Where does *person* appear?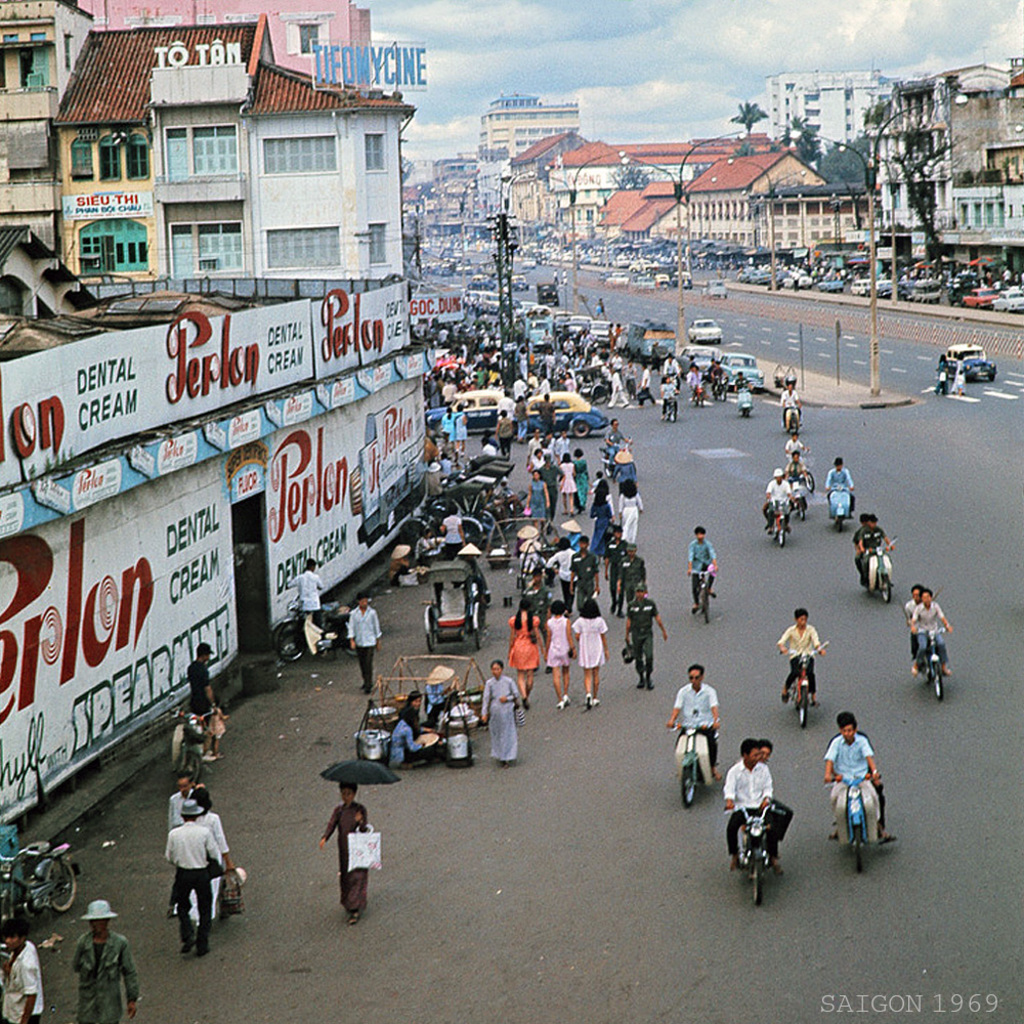
Appears at [x1=476, y1=654, x2=521, y2=768].
